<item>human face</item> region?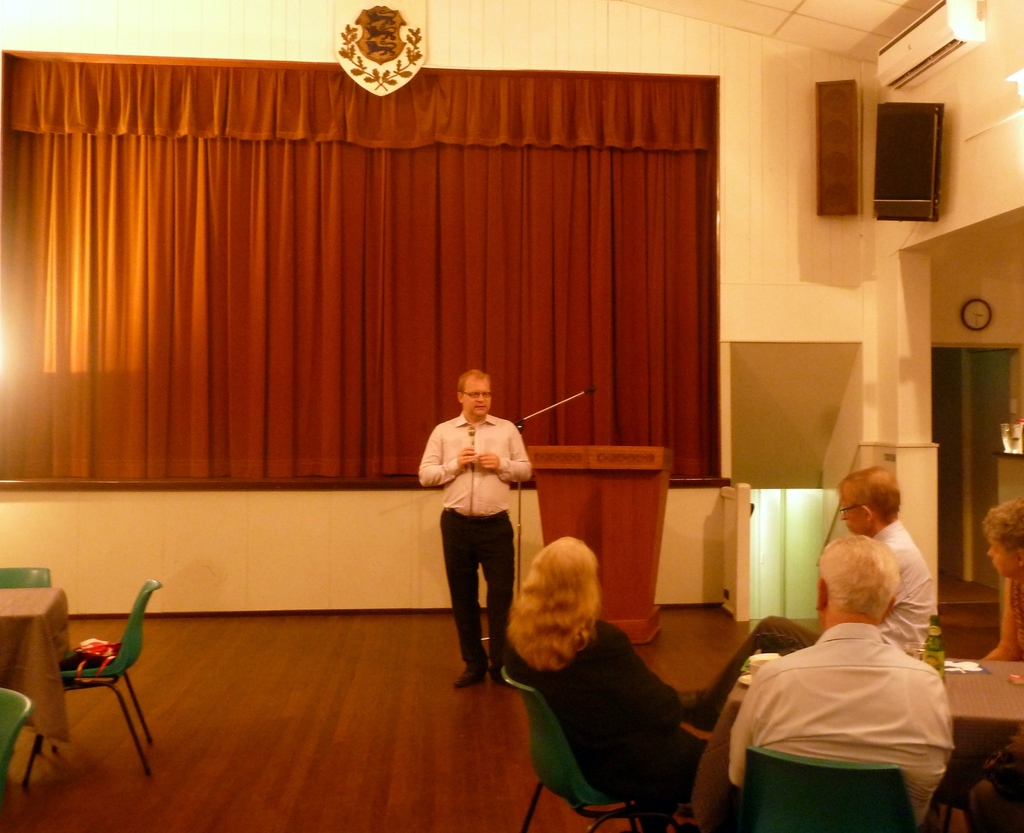
461/373/492/419
